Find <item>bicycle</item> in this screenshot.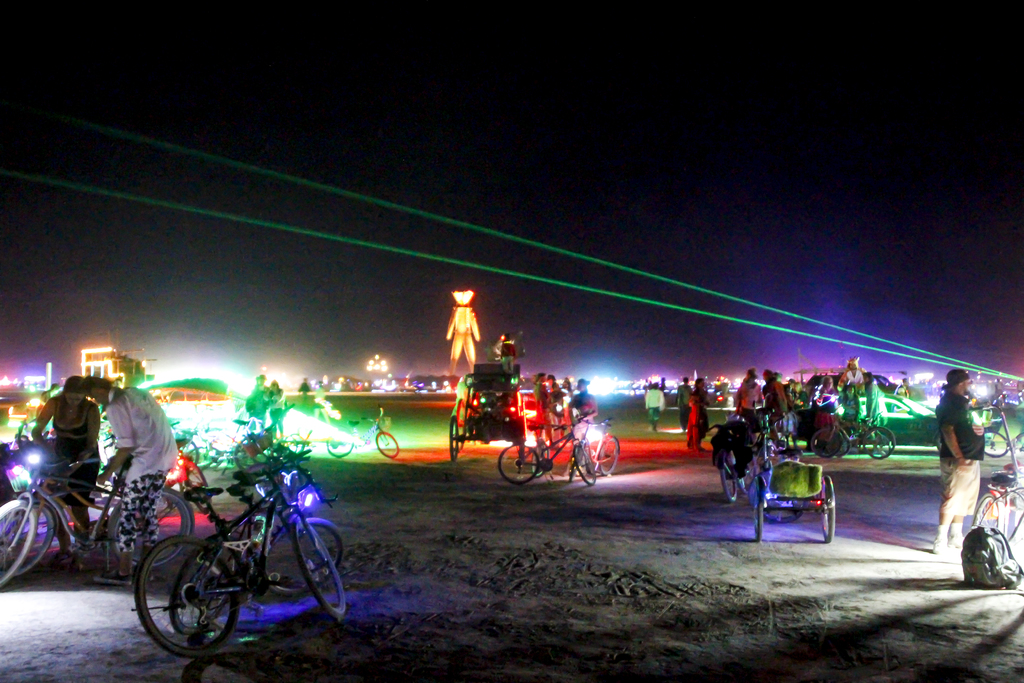
The bounding box for <item>bicycle</item> is x1=805, y1=405, x2=897, y2=460.
